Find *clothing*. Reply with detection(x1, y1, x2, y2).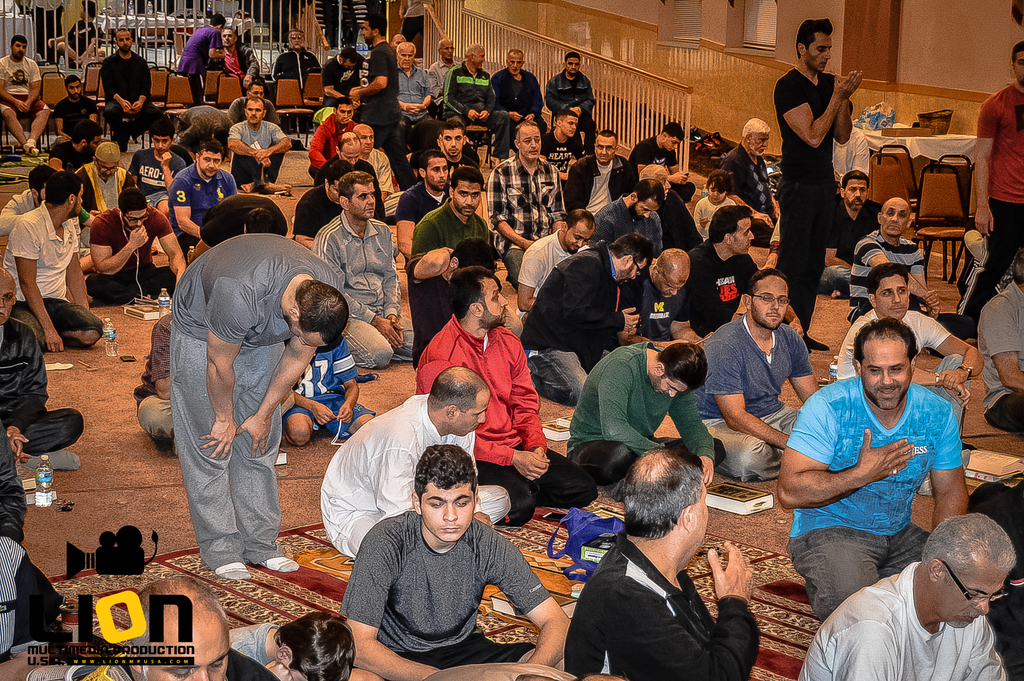
detection(307, 115, 358, 185).
